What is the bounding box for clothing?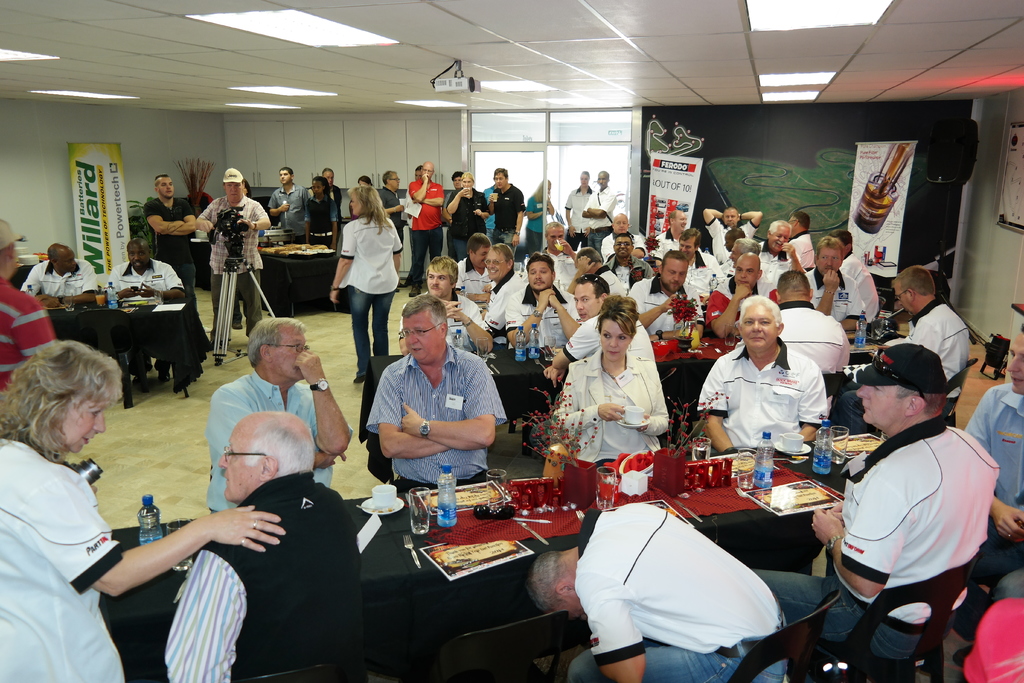
box=[143, 192, 207, 343].
